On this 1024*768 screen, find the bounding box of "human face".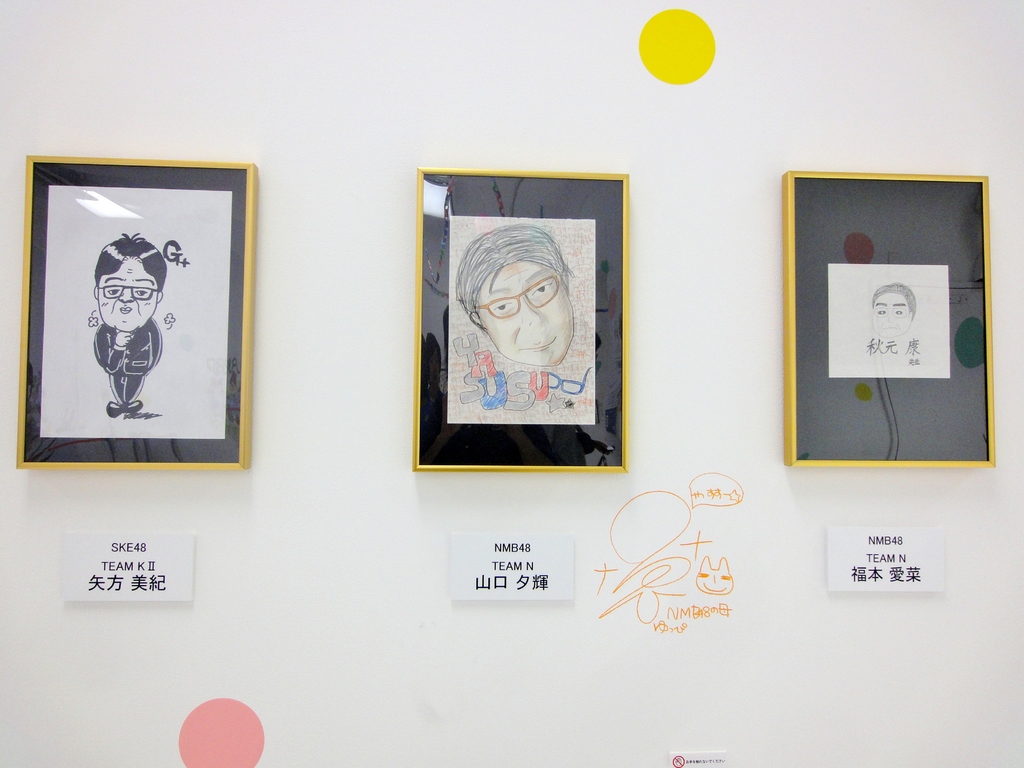
Bounding box: (872, 289, 908, 339).
